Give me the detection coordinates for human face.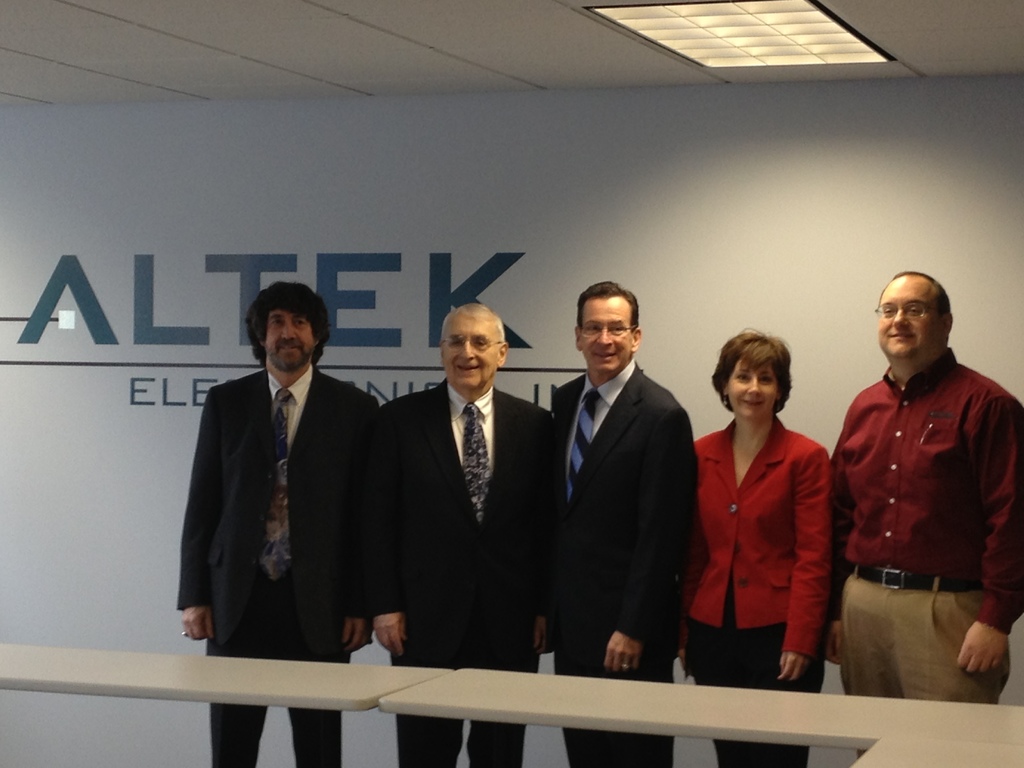
[578, 299, 637, 371].
